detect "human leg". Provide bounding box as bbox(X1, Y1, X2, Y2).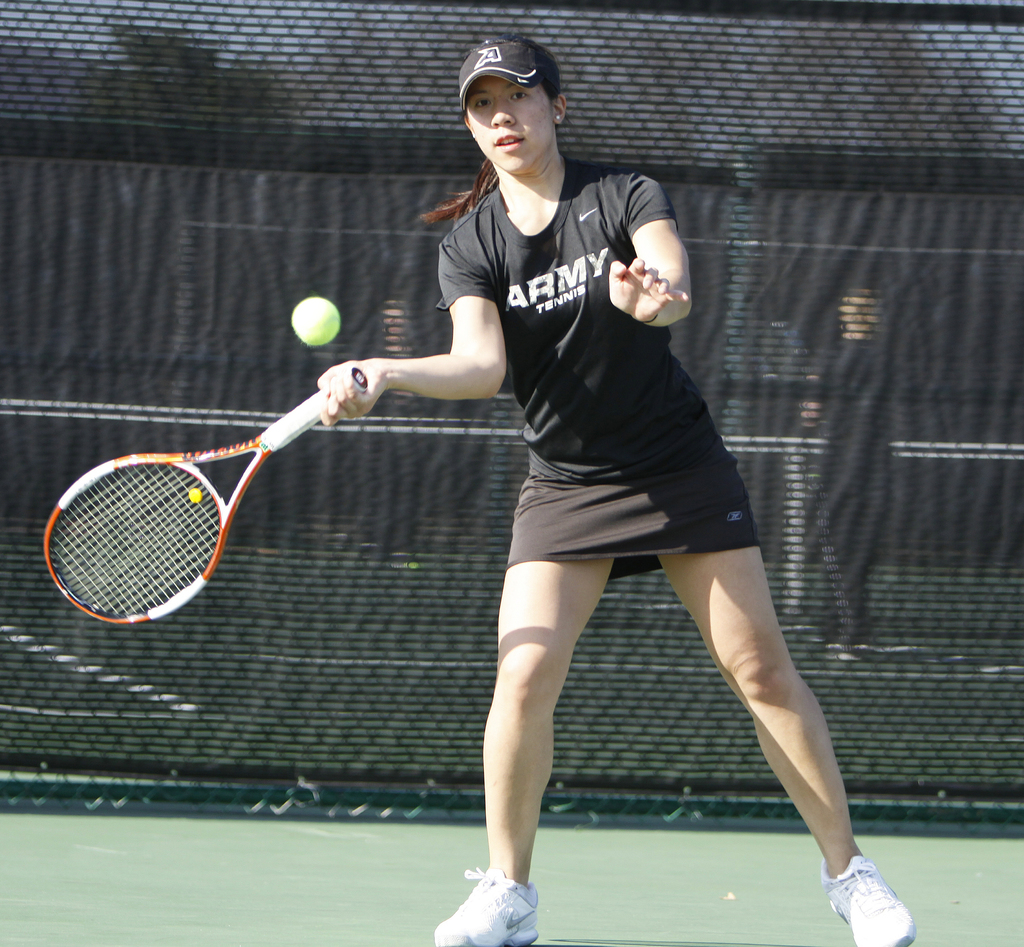
bbox(654, 447, 918, 946).
